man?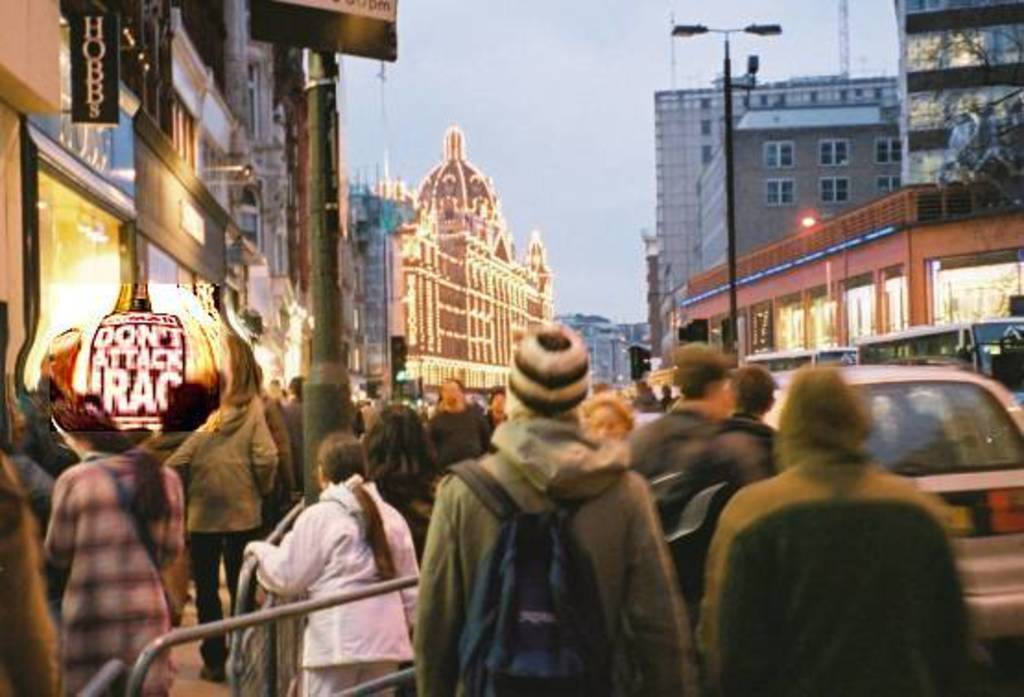
635,337,758,616
